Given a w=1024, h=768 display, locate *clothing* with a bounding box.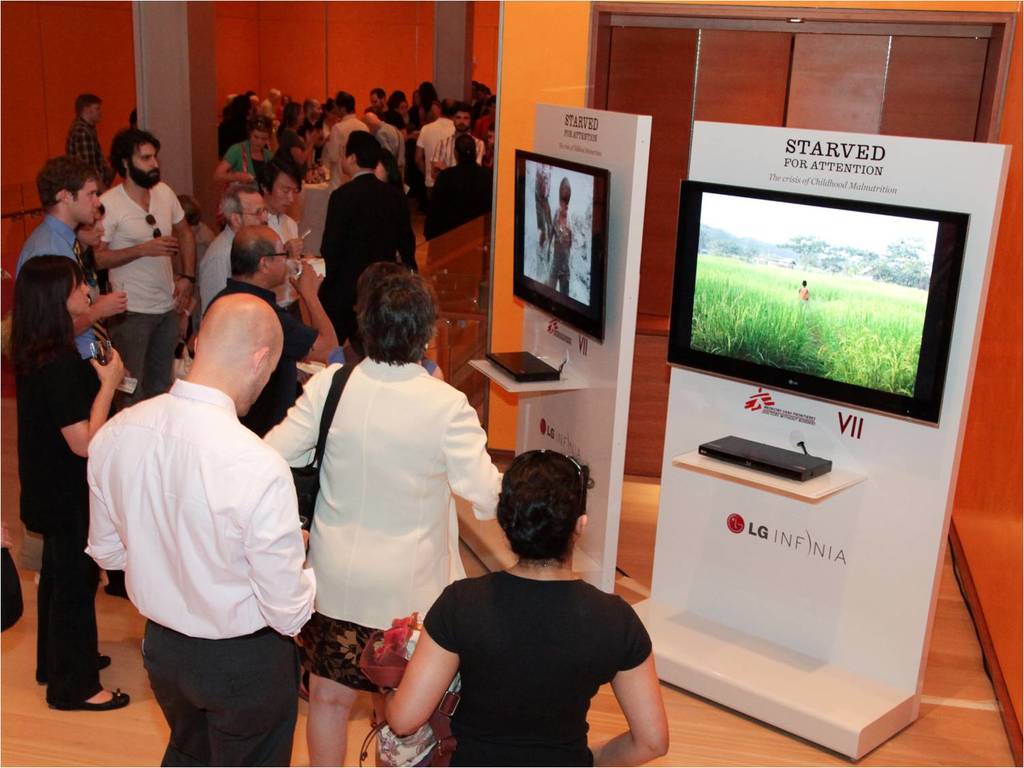
Located: left=409, top=104, right=423, bottom=121.
